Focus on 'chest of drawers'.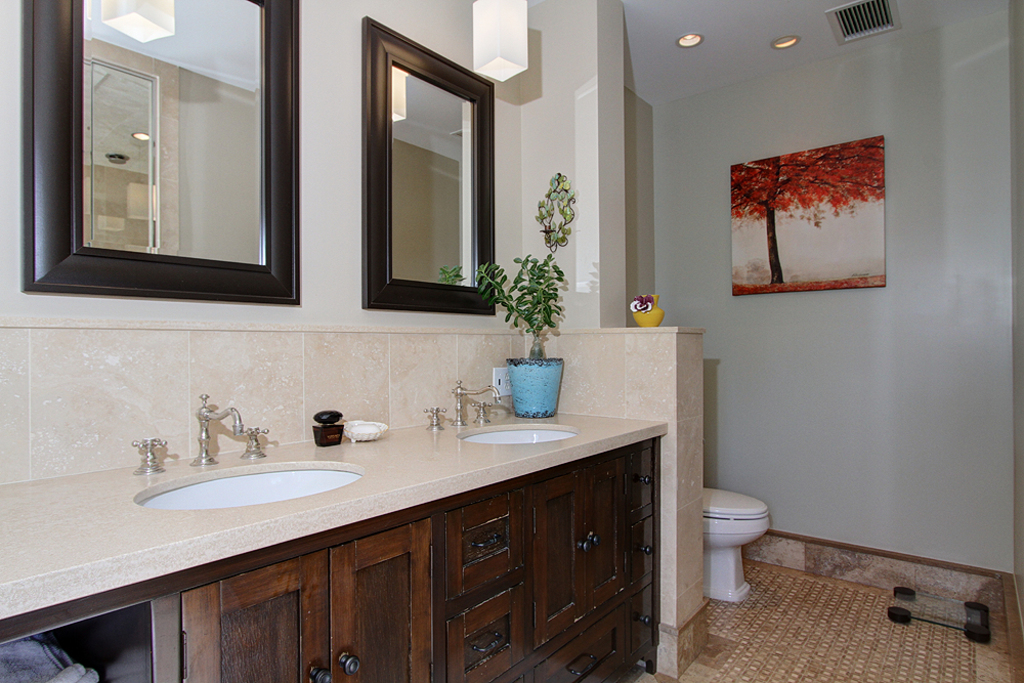
Focused at bbox=[0, 433, 663, 682].
